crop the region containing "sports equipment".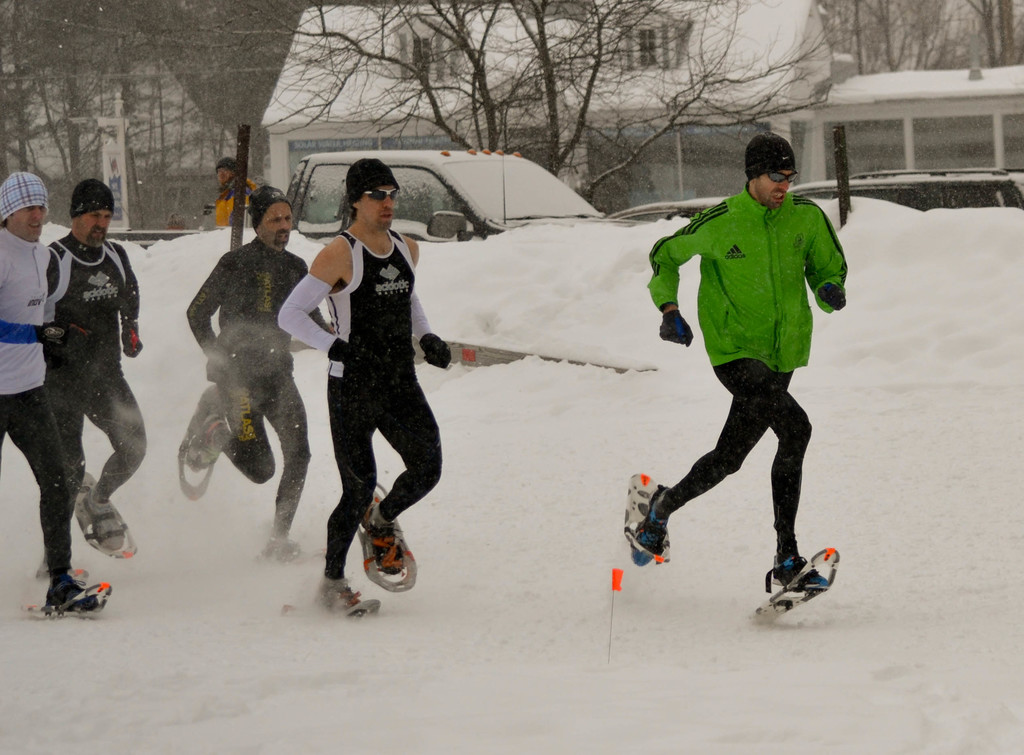
Crop region: 177/400/227/505.
